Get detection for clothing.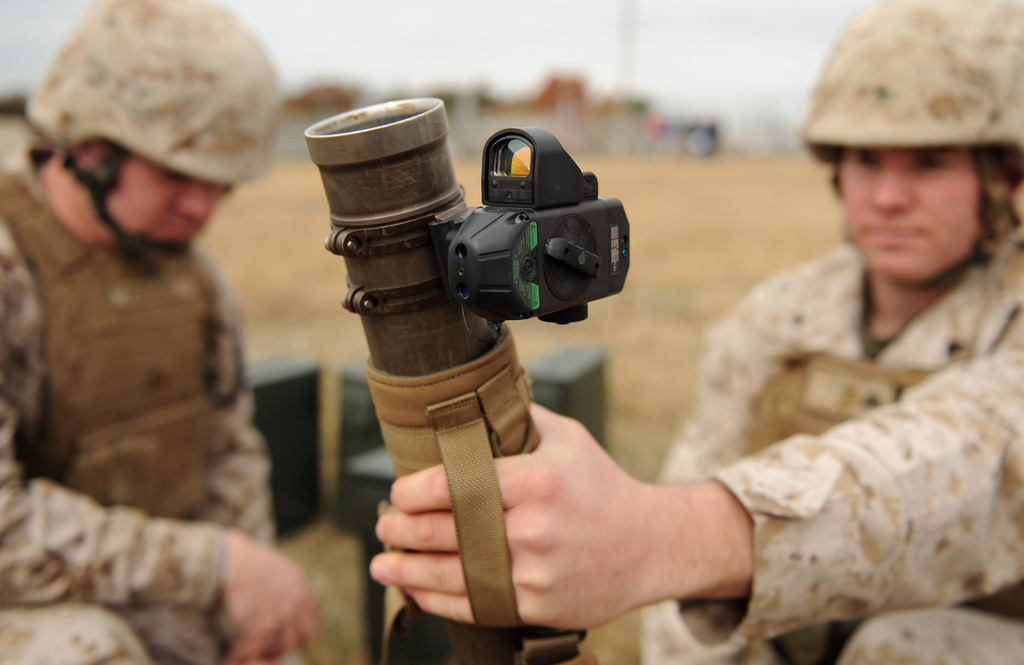
Detection: region(637, 237, 1023, 663).
